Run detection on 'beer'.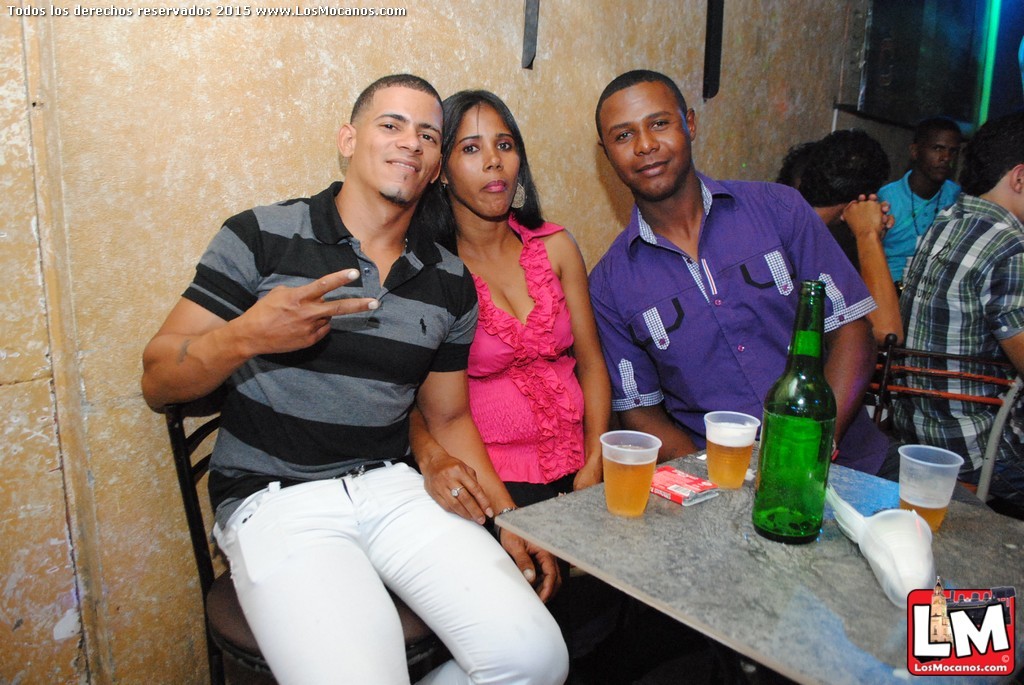
Result: (left=706, top=430, right=756, bottom=490).
